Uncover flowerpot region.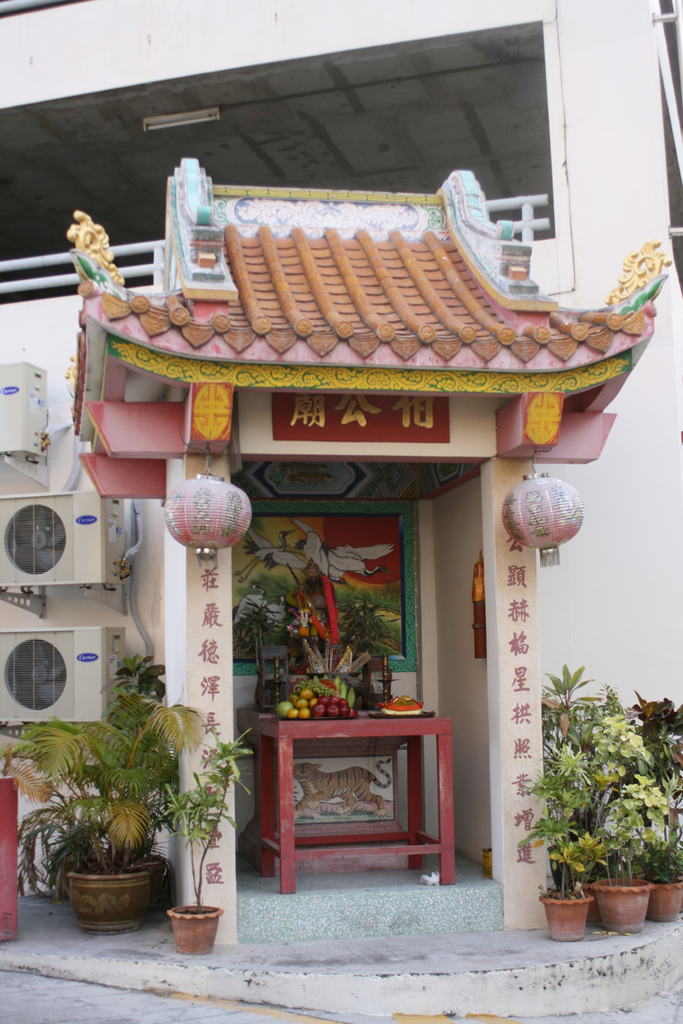
Uncovered: bbox=[595, 872, 656, 933].
